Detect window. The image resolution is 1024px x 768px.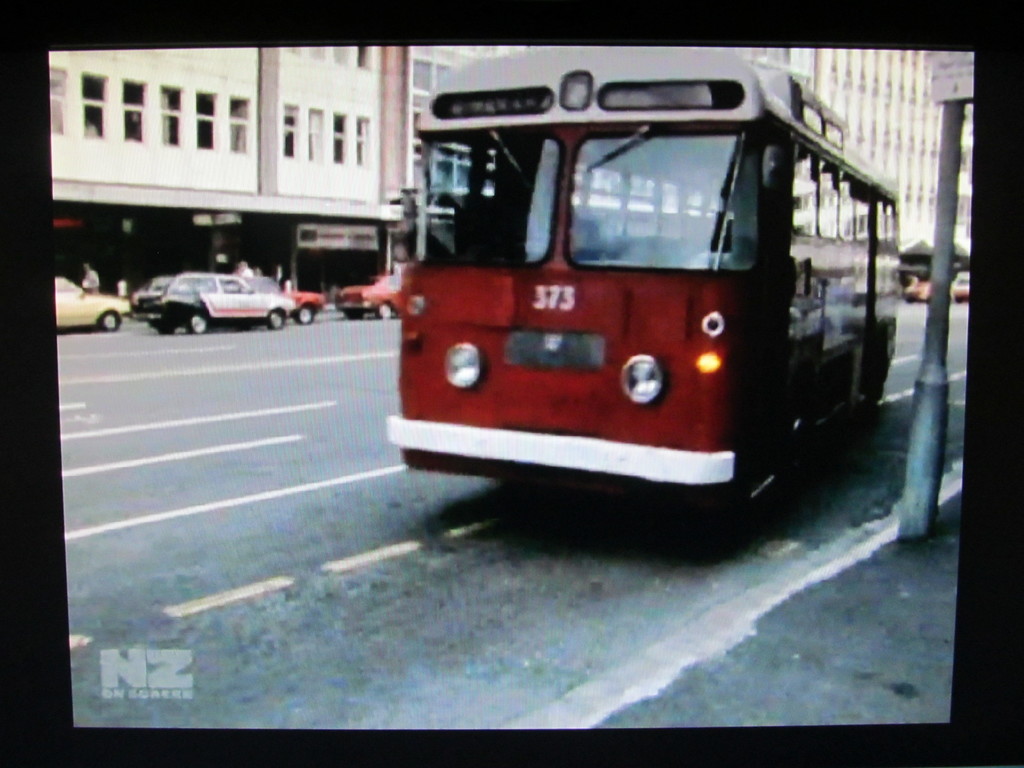
<box>332,114,346,160</box>.
